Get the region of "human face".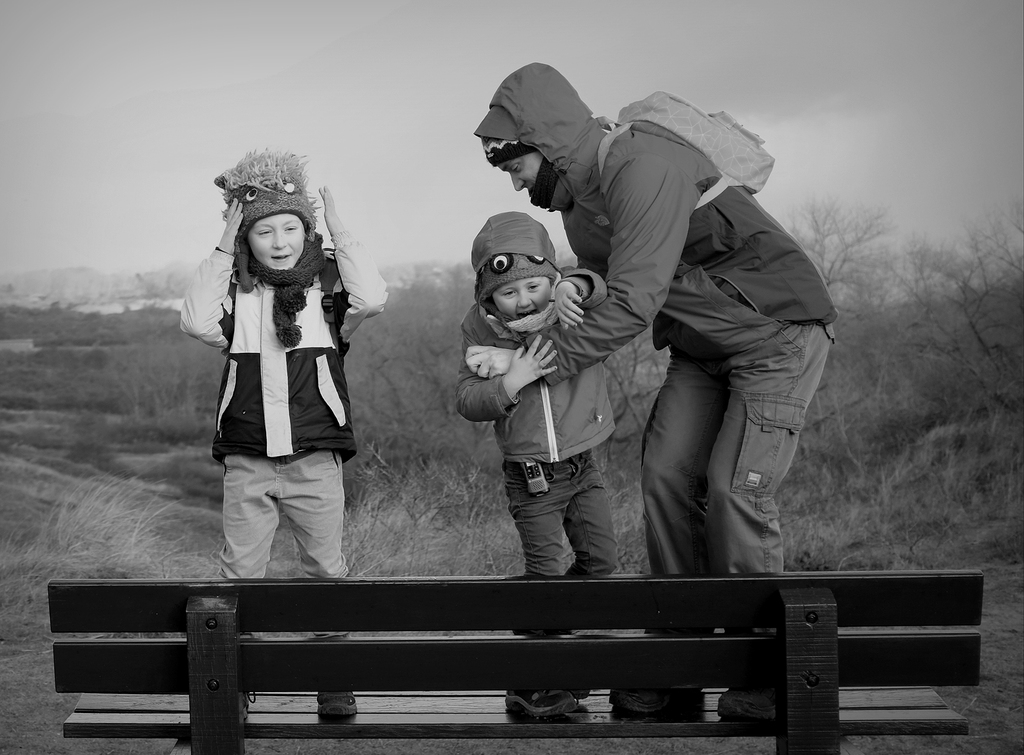
select_region(495, 277, 555, 319).
